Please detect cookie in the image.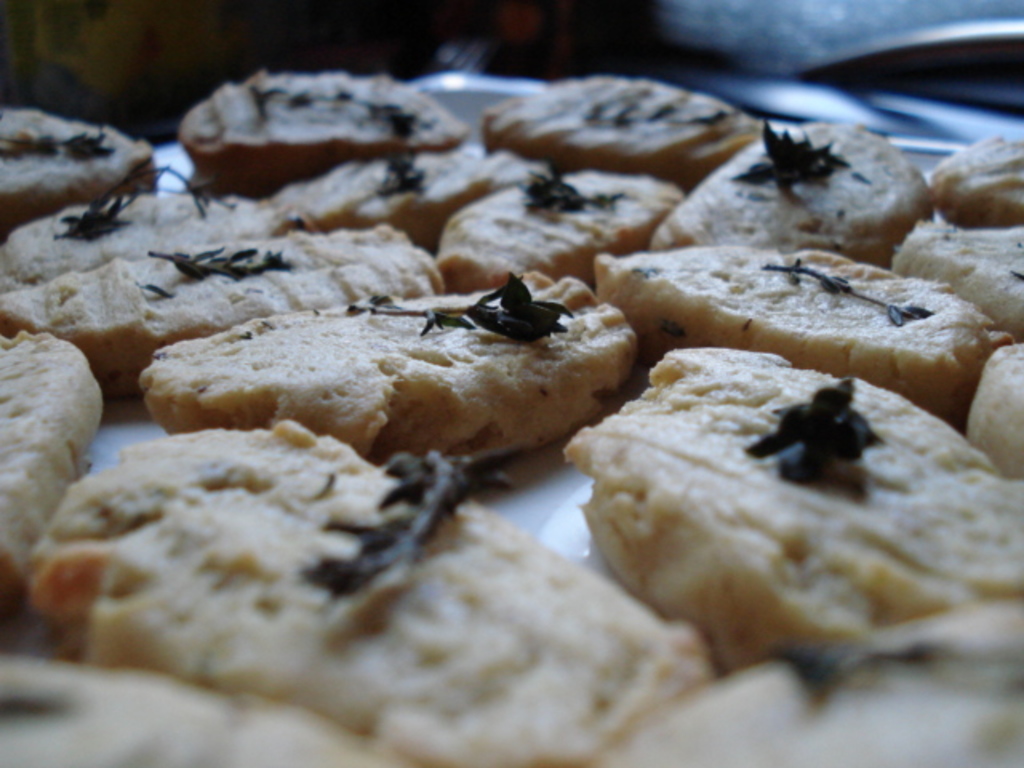
<box>0,646,406,766</box>.
